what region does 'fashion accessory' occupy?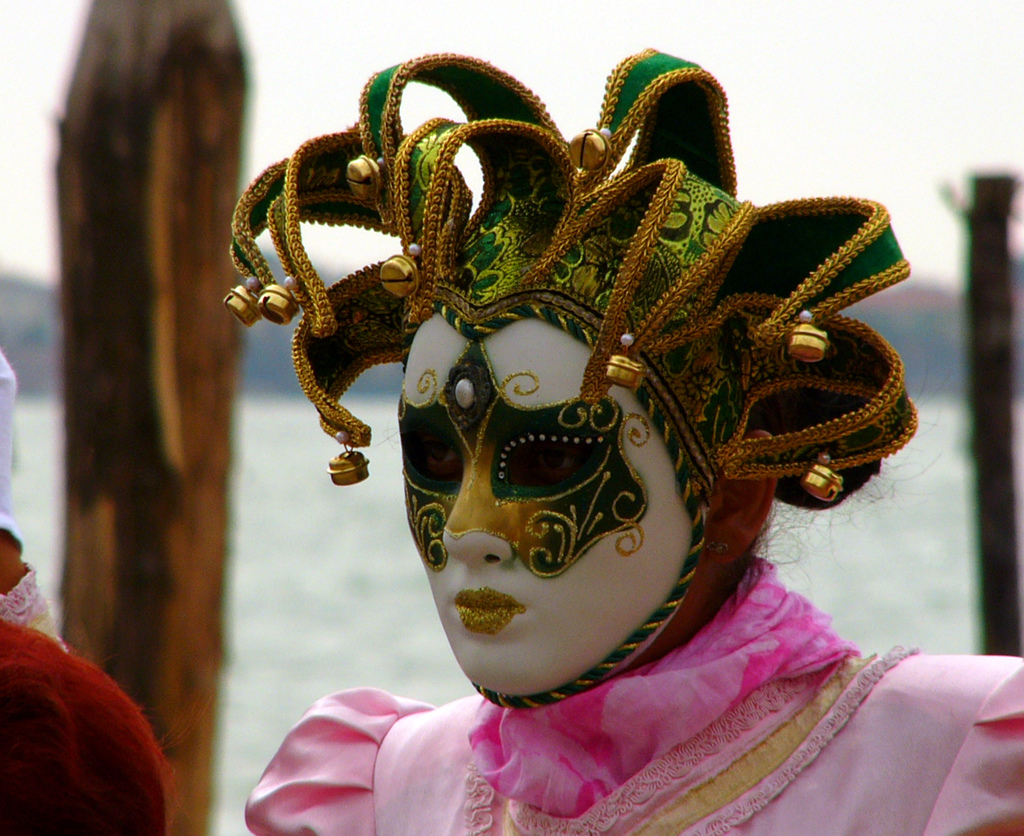
224,45,925,714.
